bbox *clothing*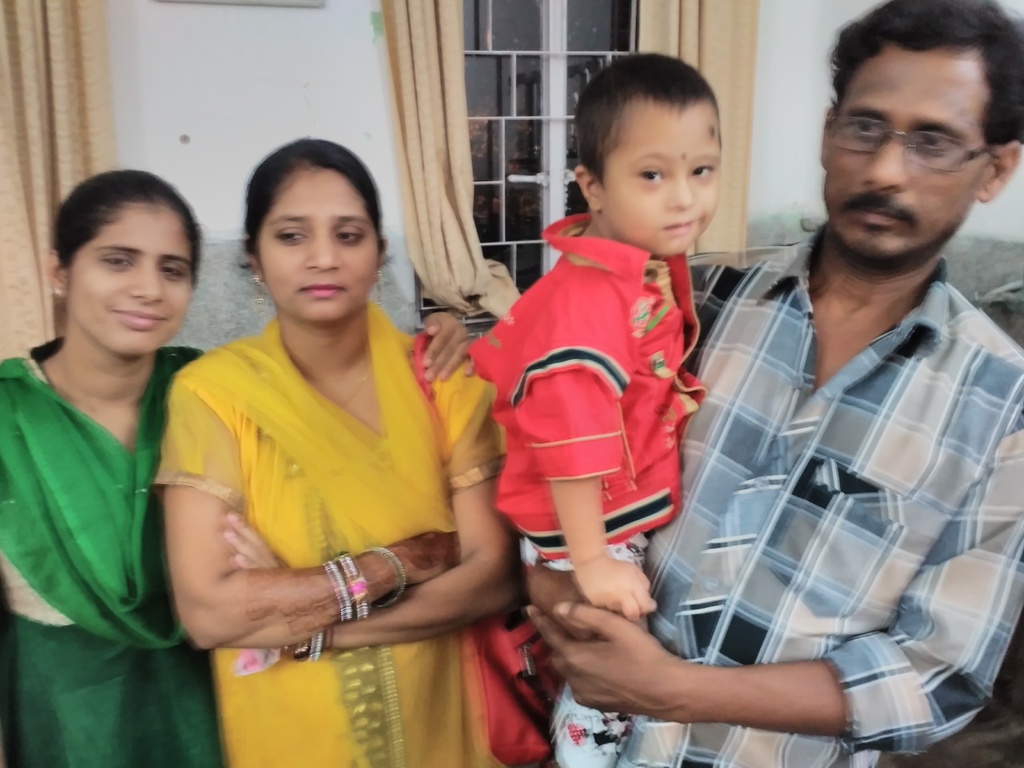
[left=611, top=218, right=1023, bottom=767]
